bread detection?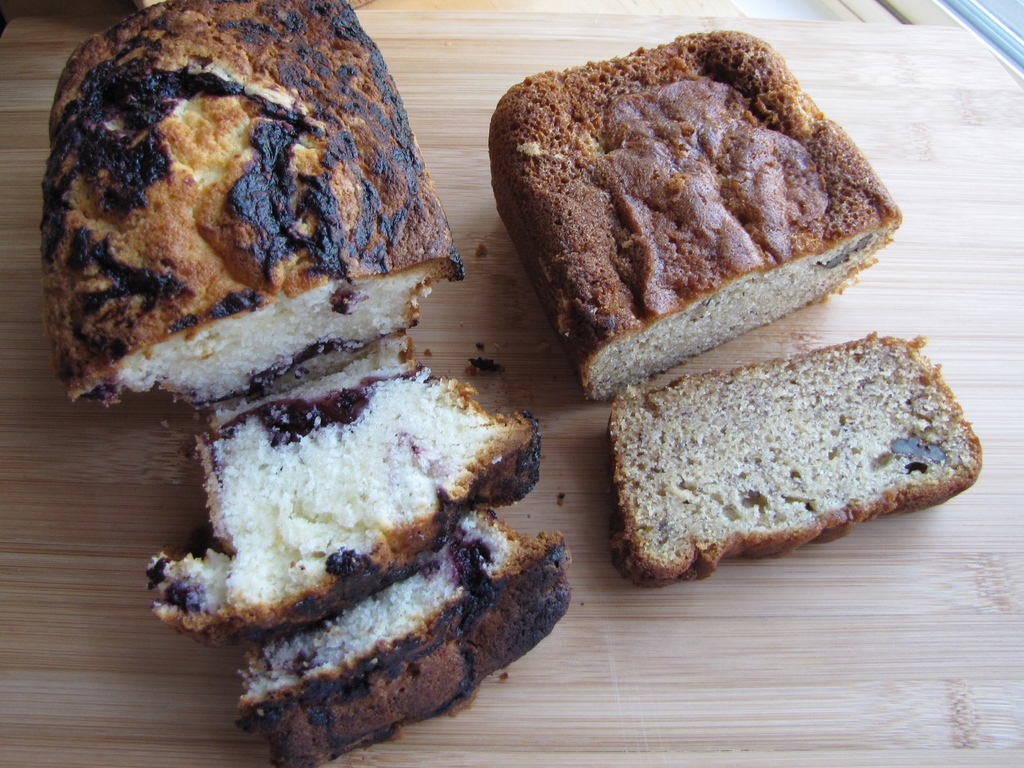
Rect(589, 322, 956, 586)
